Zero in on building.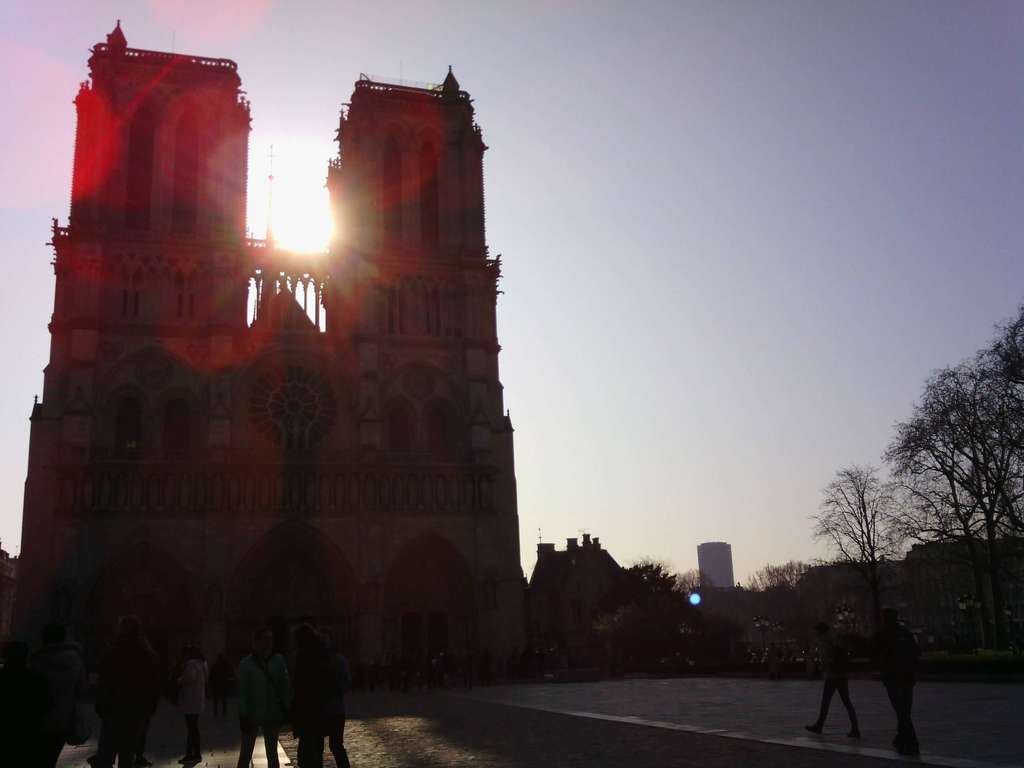
Zeroed in: pyautogui.locateOnScreen(527, 531, 628, 637).
